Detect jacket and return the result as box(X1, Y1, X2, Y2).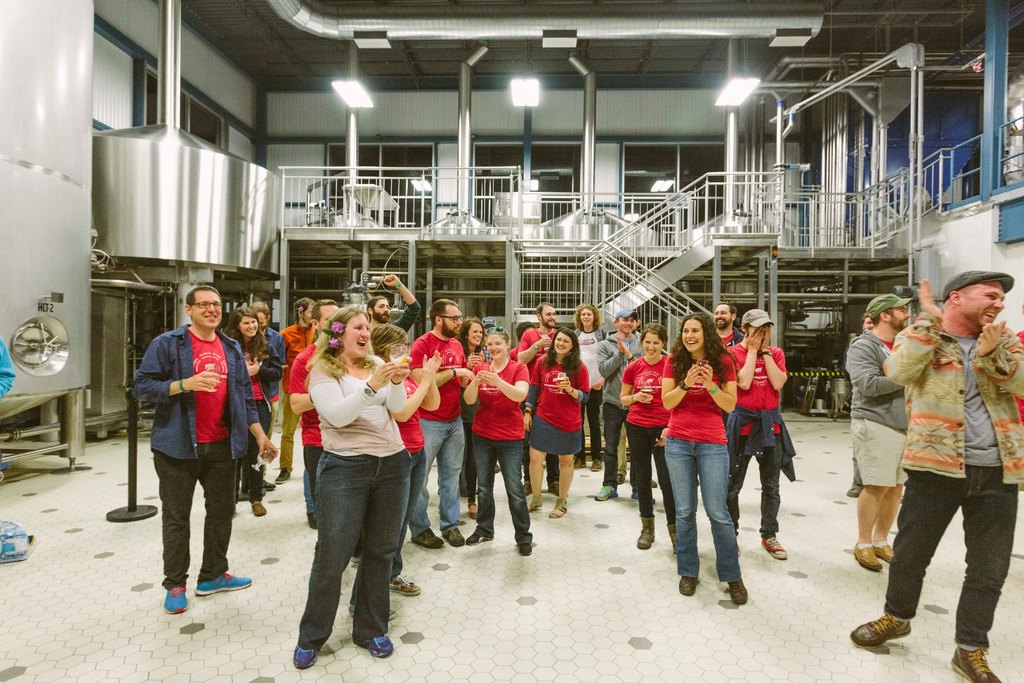
box(596, 332, 645, 409).
